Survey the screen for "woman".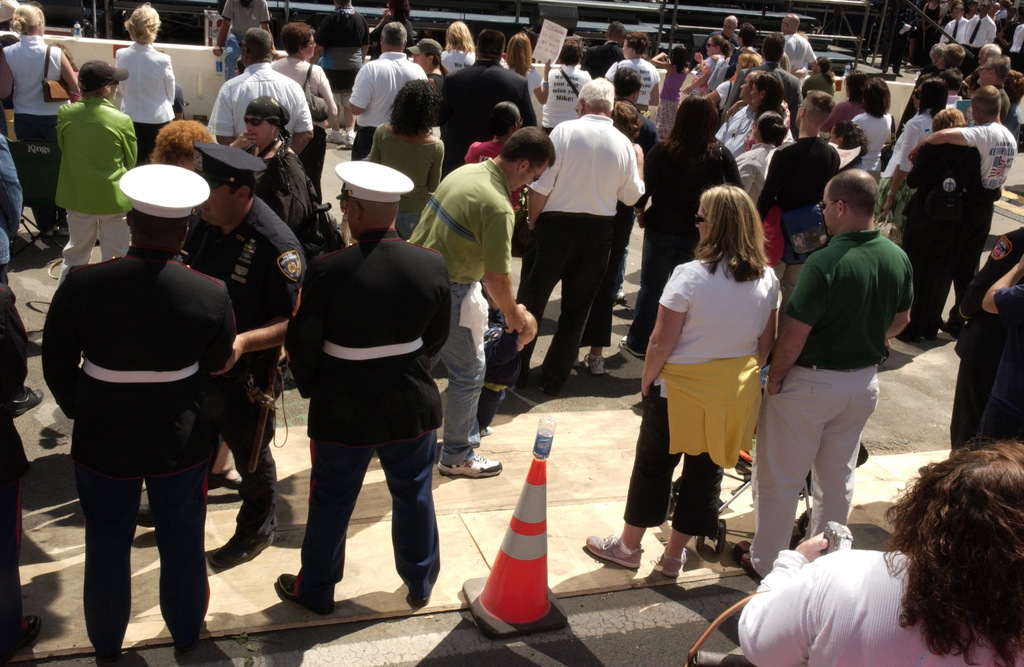
Survey found: l=876, t=74, r=951, b=236.
